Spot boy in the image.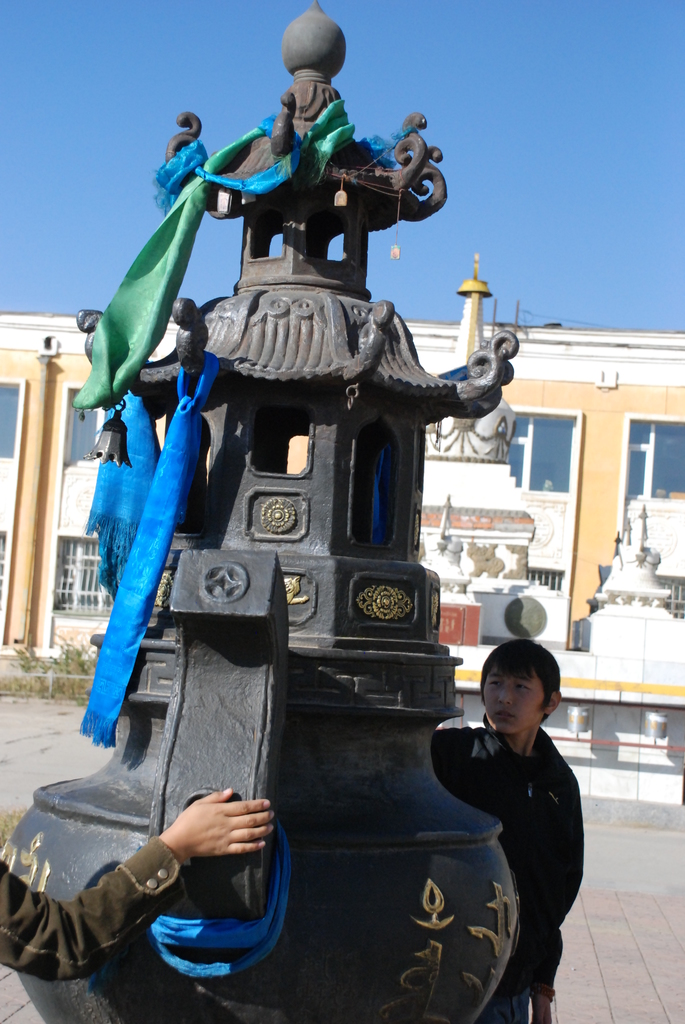
boy found at BBox(367, 612, 585, 998).
